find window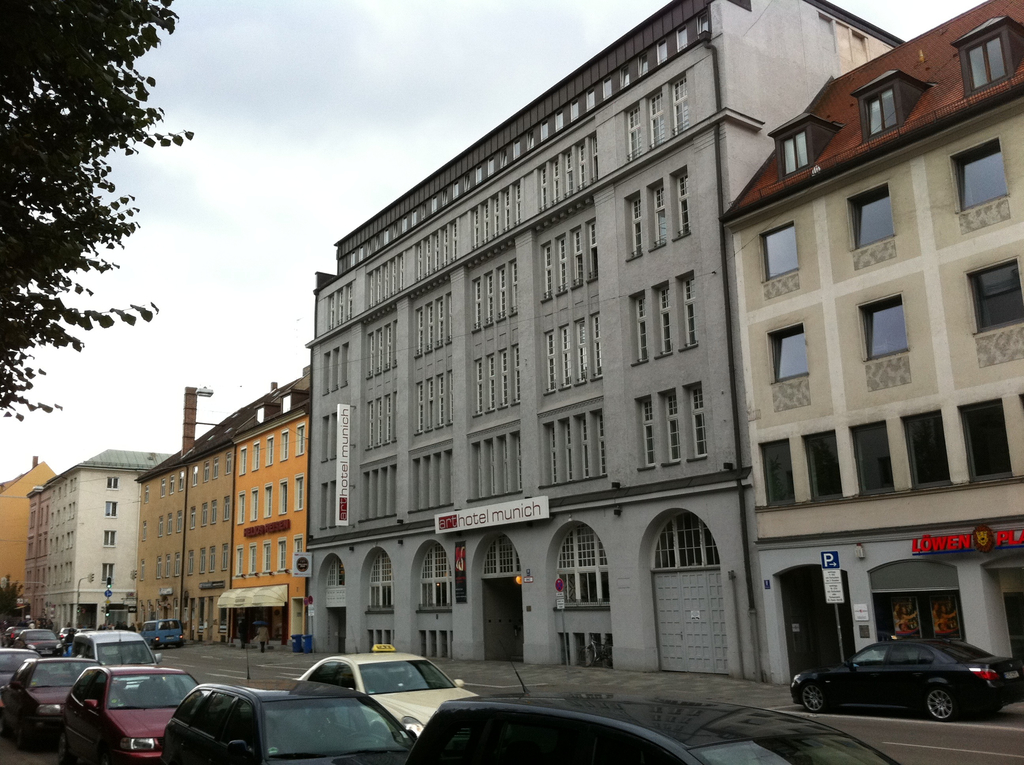
268/437/275/462
